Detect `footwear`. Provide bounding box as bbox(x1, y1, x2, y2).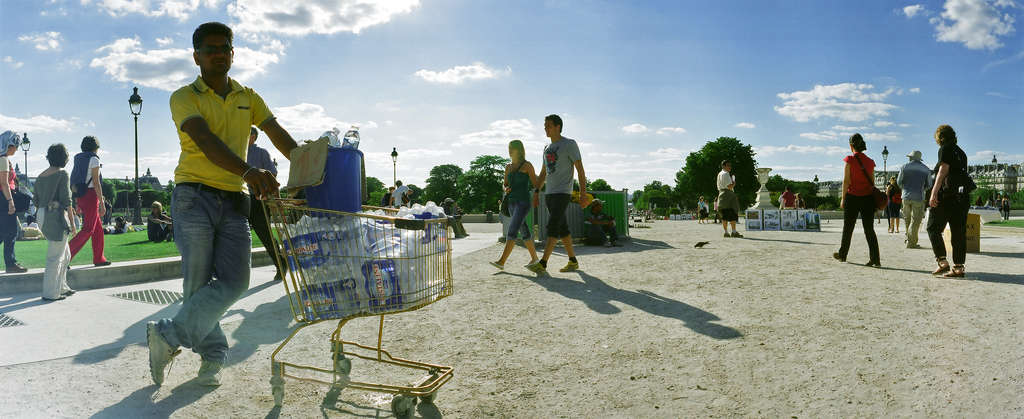
bbox(456, 233, 462, 239).
